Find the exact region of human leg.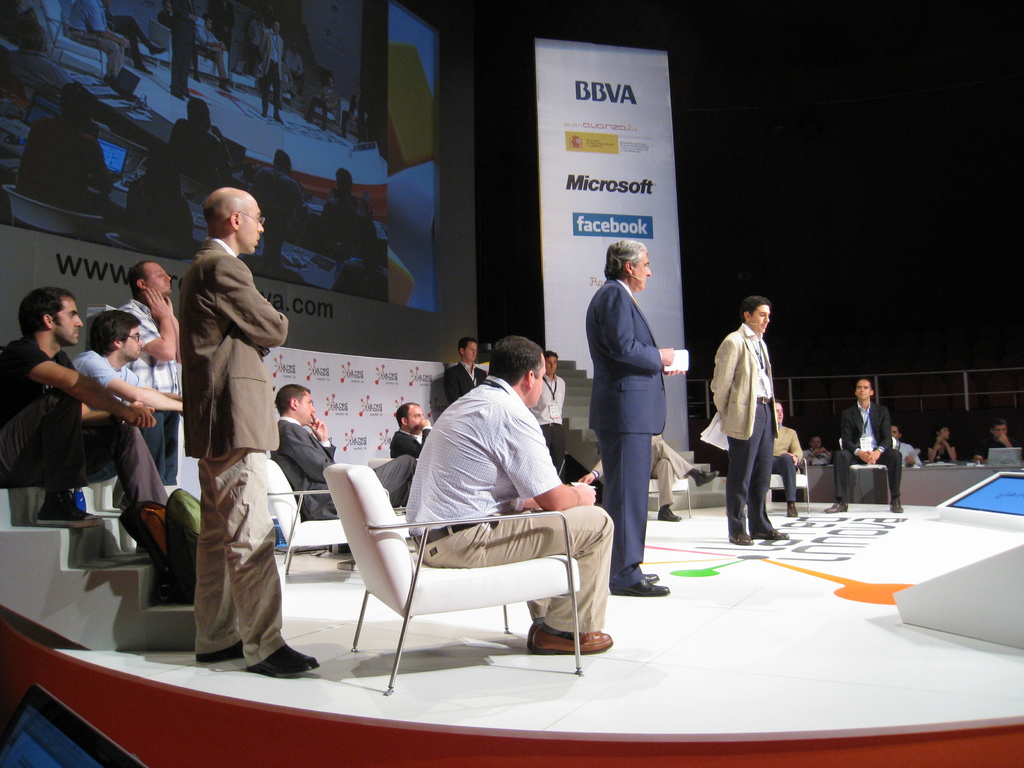
Exact region: (822,451,851,514).
